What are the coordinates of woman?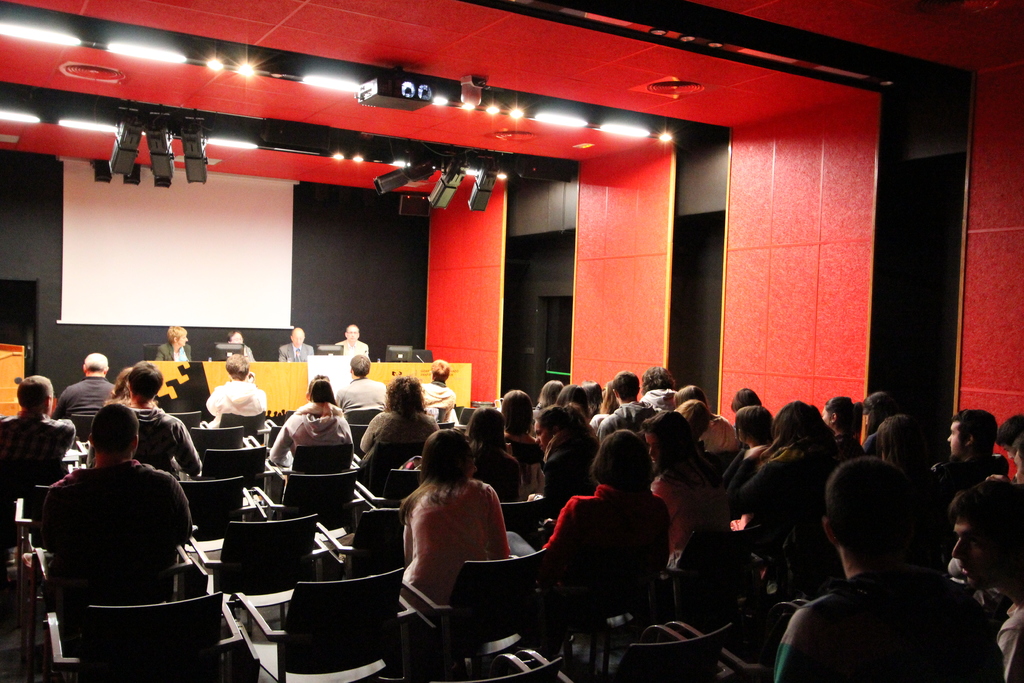
463 404 518 502.
